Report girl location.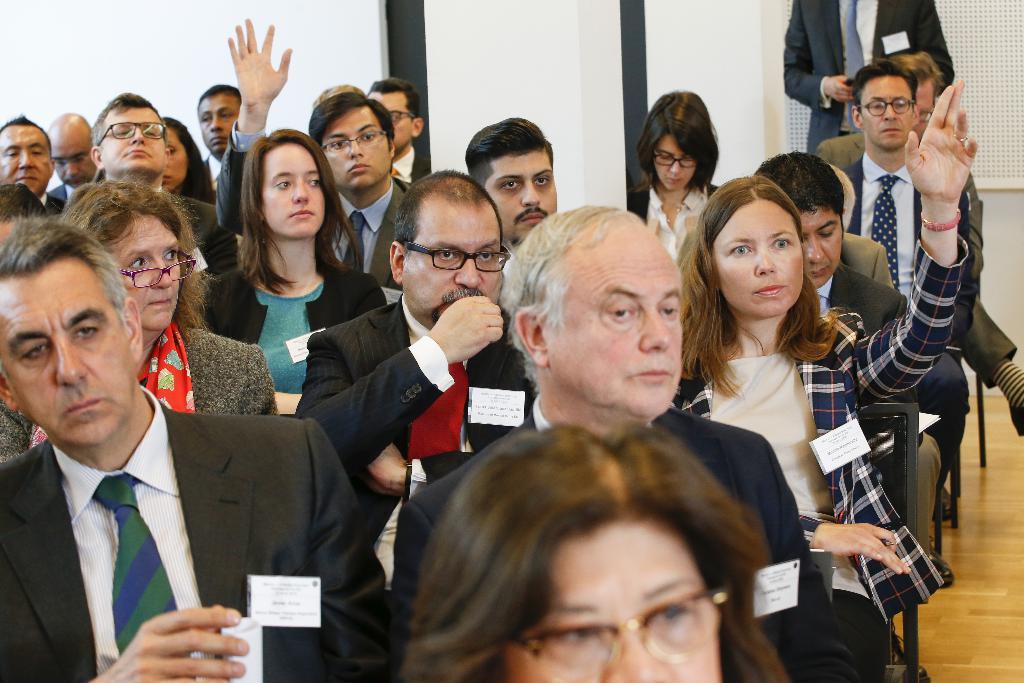
Report: detection(626, 89, 721, 262).
